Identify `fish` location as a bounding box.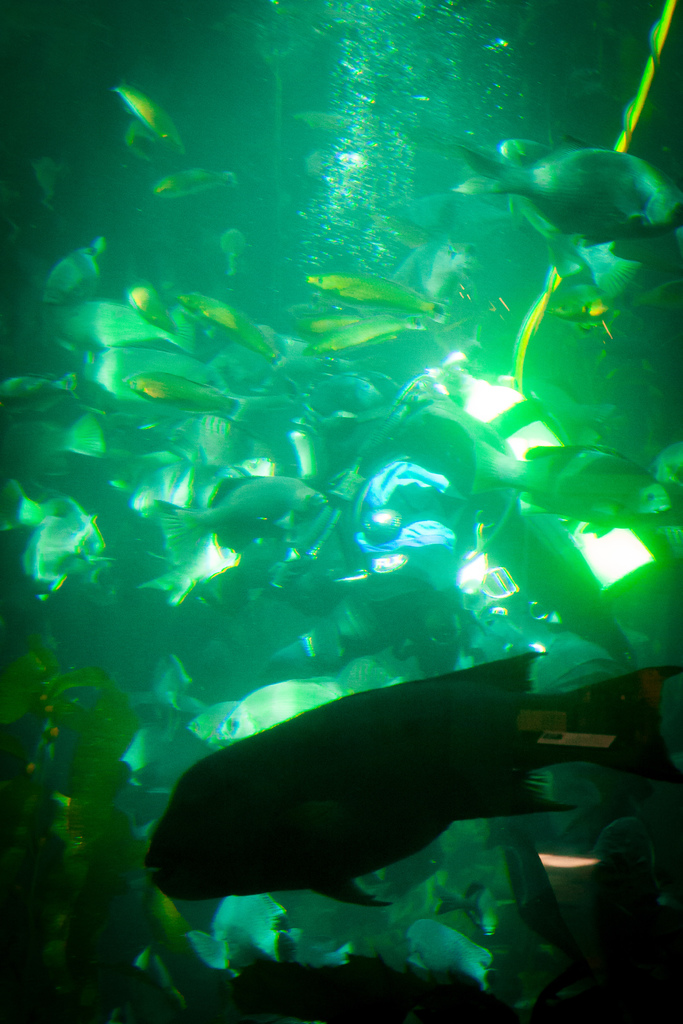
locate(120, 121, 157, 163).
